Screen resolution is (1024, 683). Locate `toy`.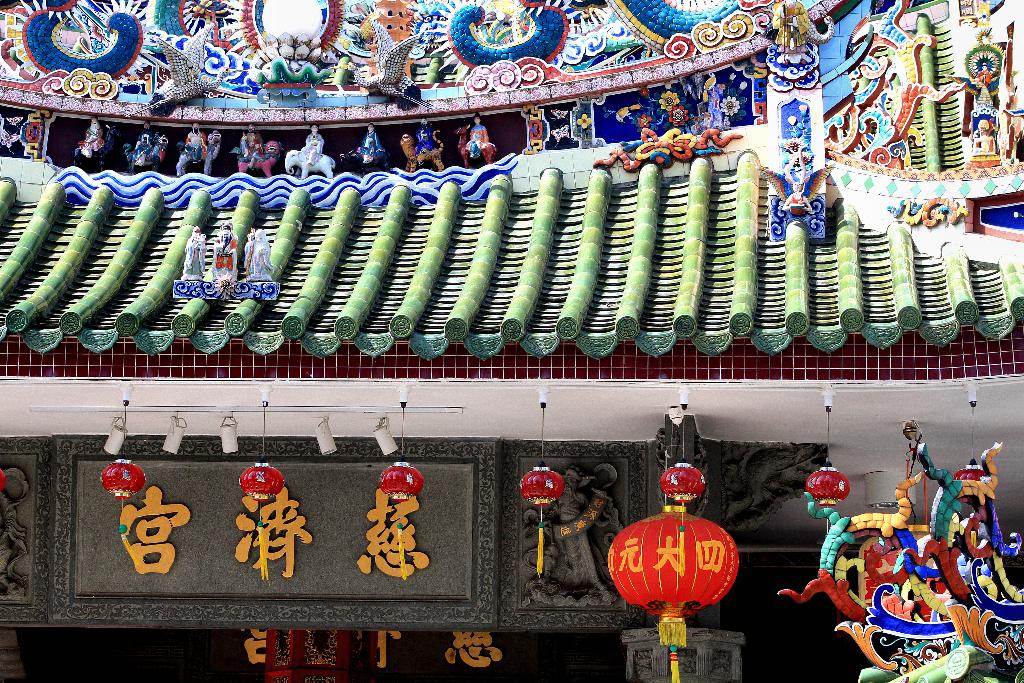
(122,132,168,172).
